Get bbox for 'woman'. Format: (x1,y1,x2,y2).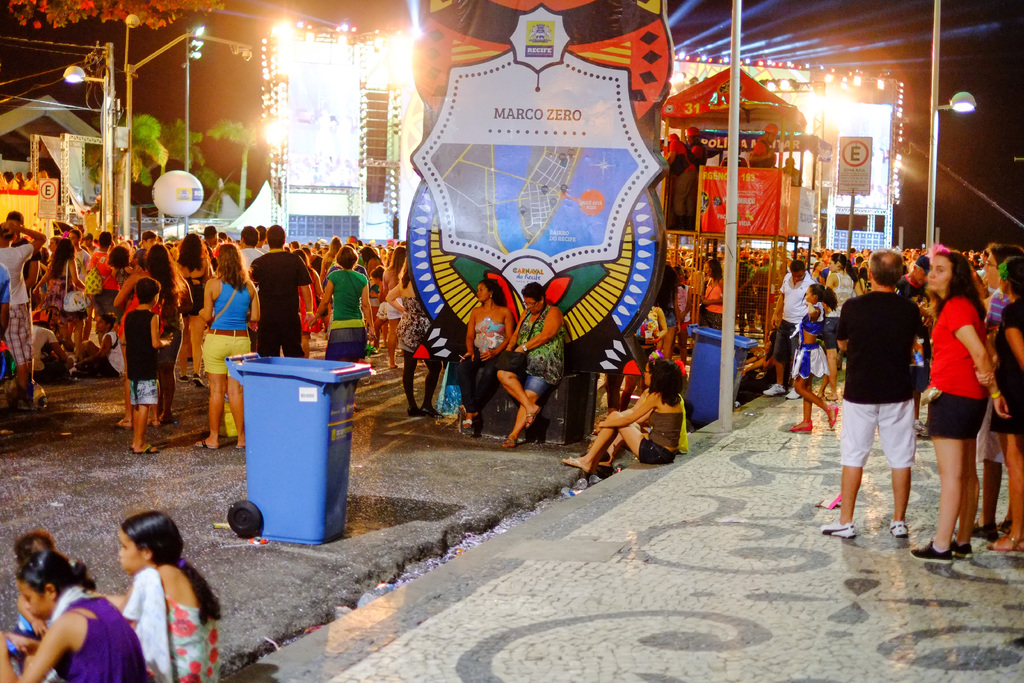
(312,244,374,392).
